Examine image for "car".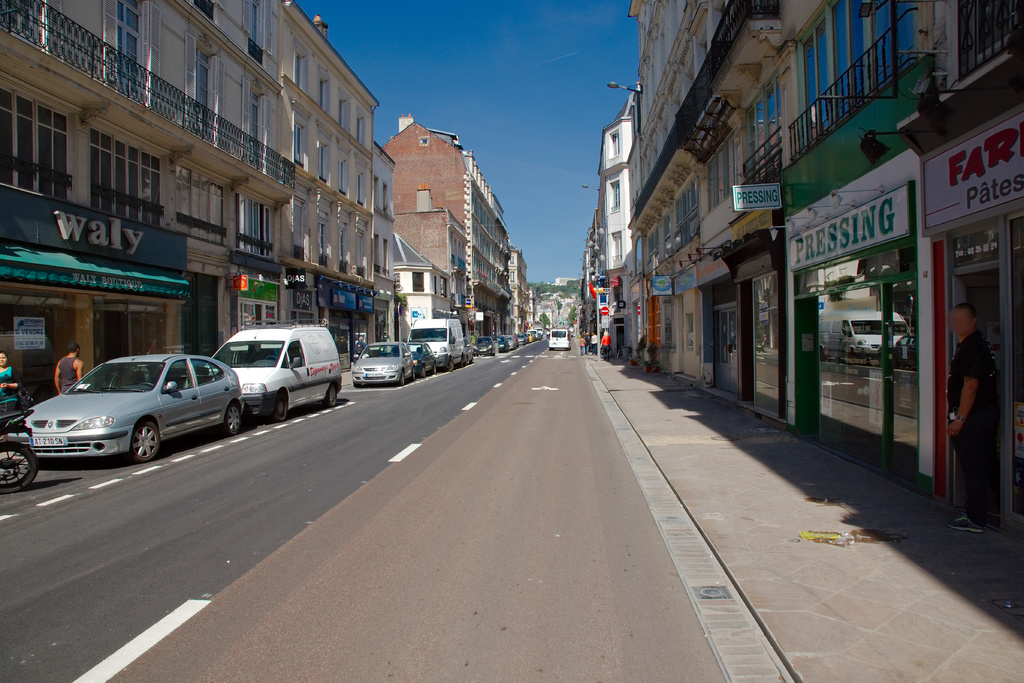
Examination result: (left=23, top=356, right=239, bottom=463).
